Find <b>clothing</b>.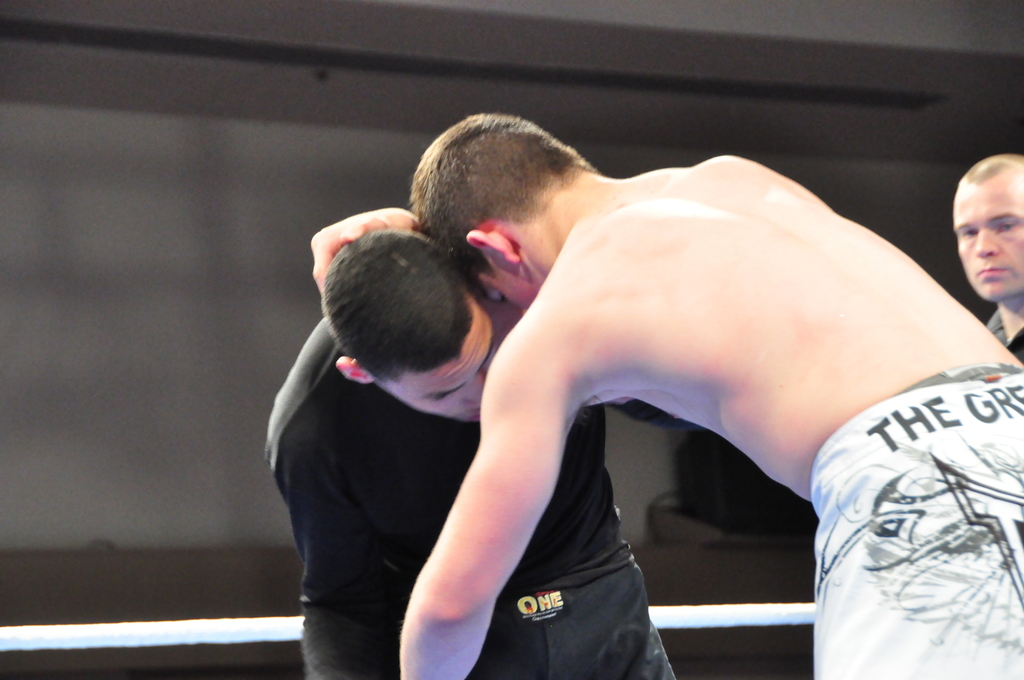
791,355,1023,679.
